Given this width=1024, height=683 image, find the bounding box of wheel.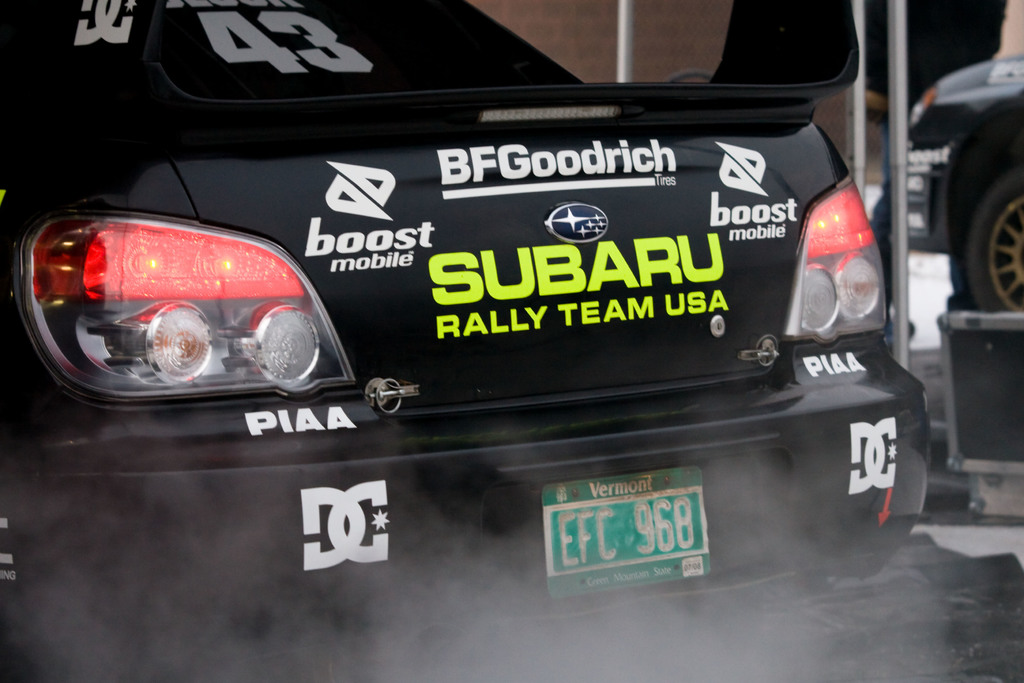
region(947, 146, 1023, 323).
